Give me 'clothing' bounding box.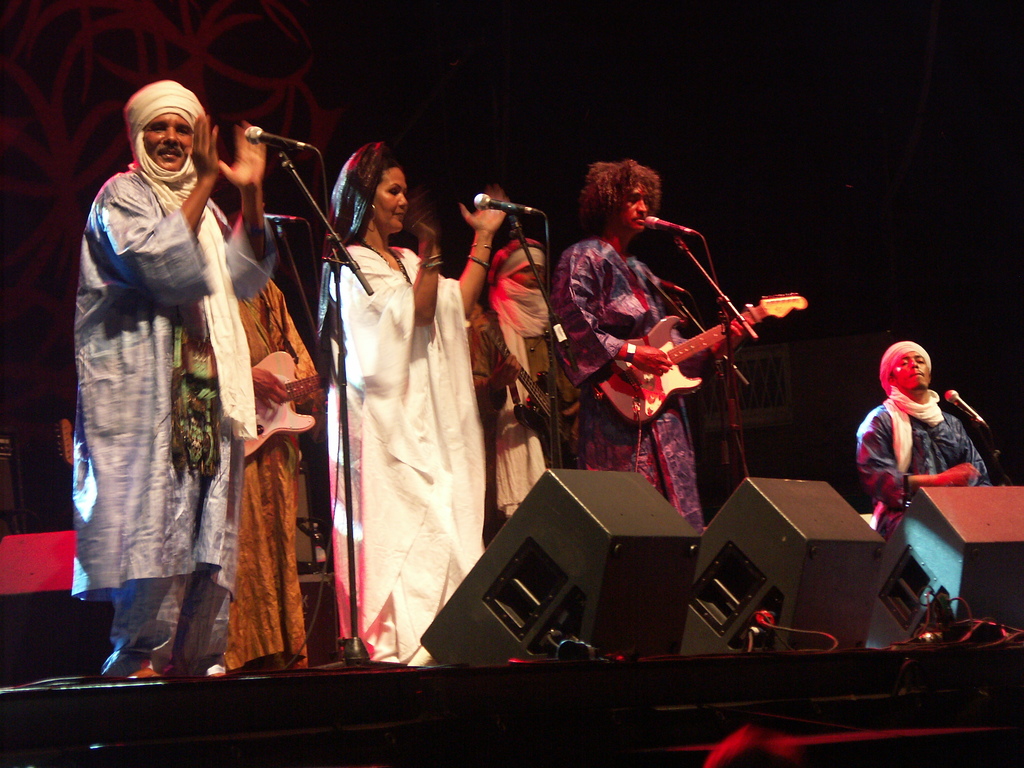
(74,153,276,663).
